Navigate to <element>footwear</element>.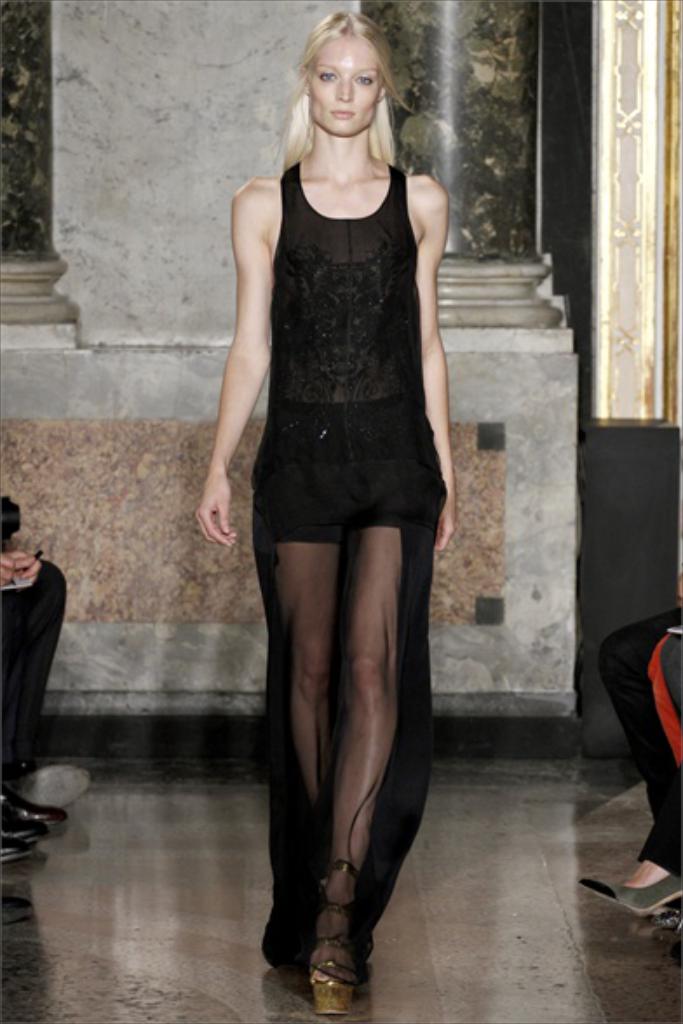
Navigation target: region(310, 923, 355, 1008).
